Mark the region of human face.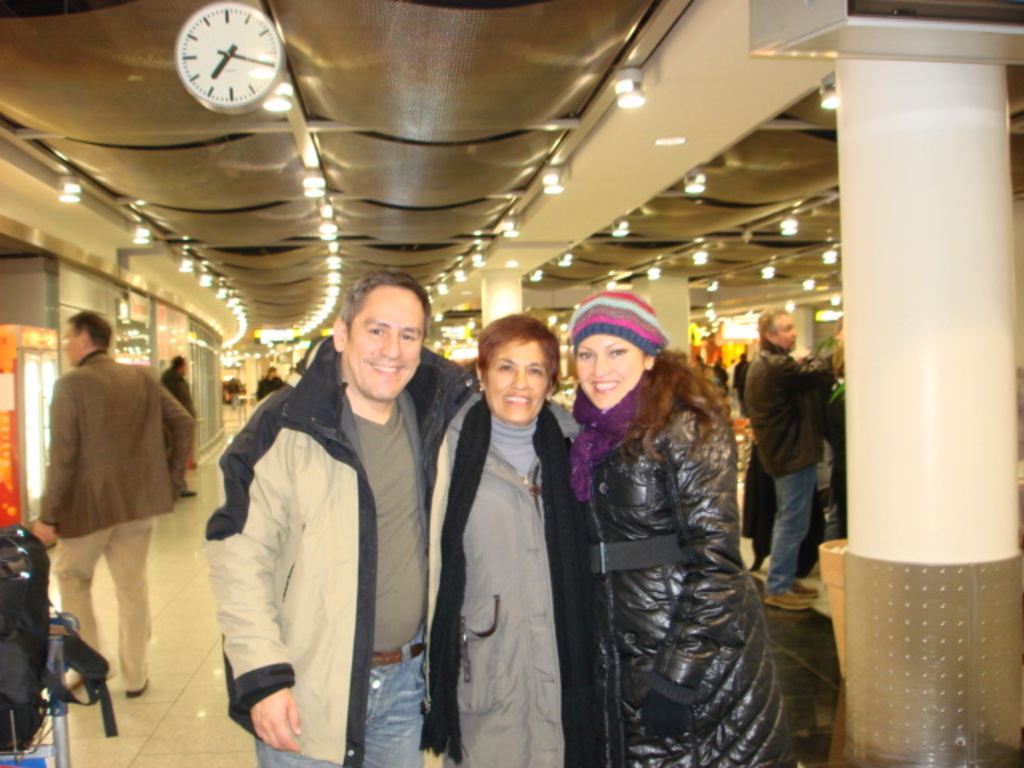
Region: rect(336, 286, 429, 400).
